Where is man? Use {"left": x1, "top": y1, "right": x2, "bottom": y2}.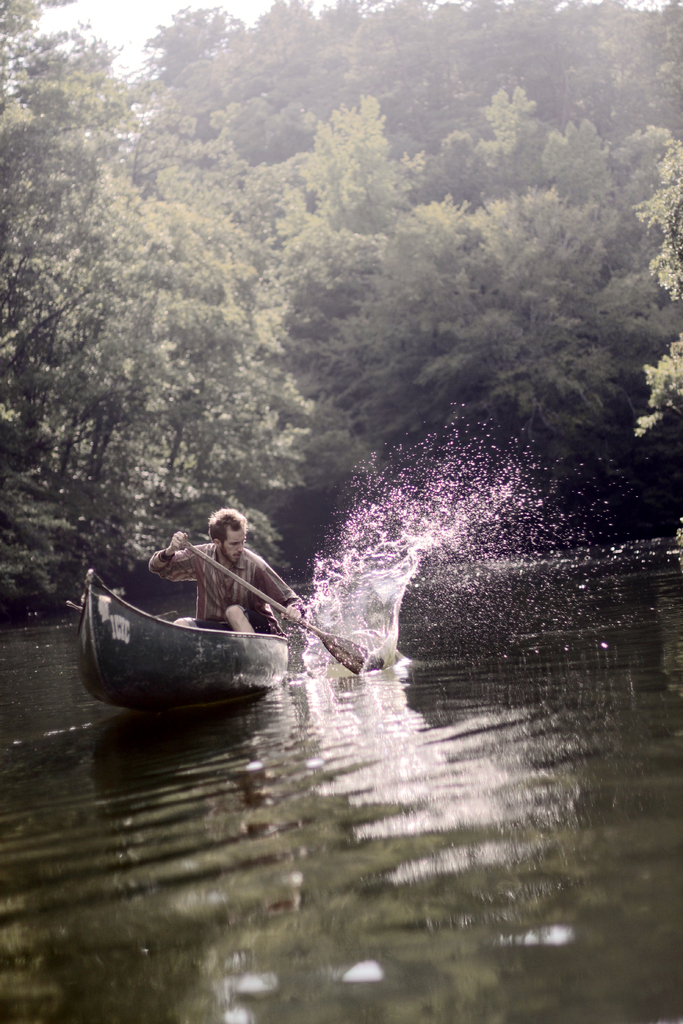
{"left": 149, "top": 510, "right": 306, "bottom": 632}.
